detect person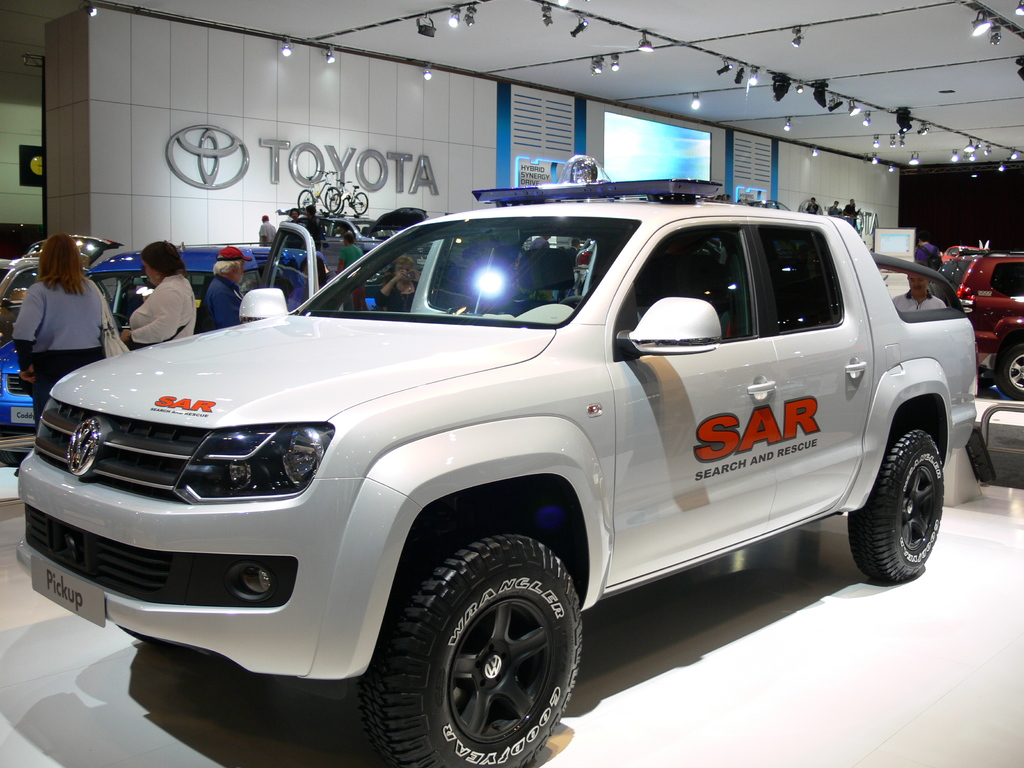
left=278, top=253, right=328, bottom=305
